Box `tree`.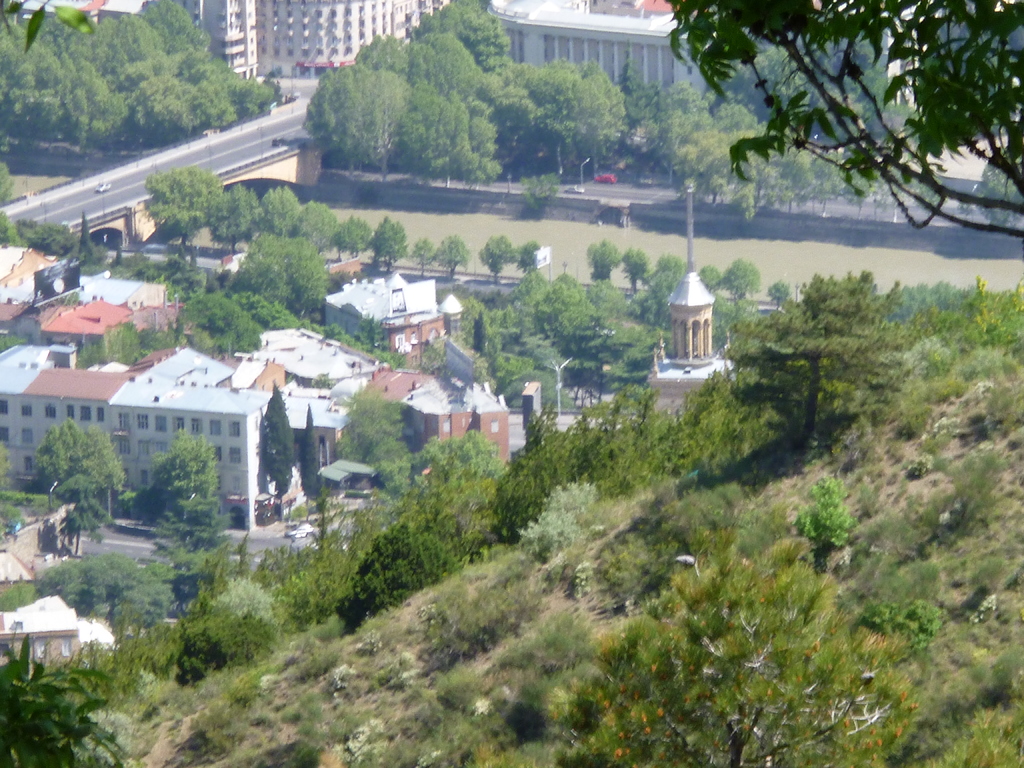
670 0 1023 246.
